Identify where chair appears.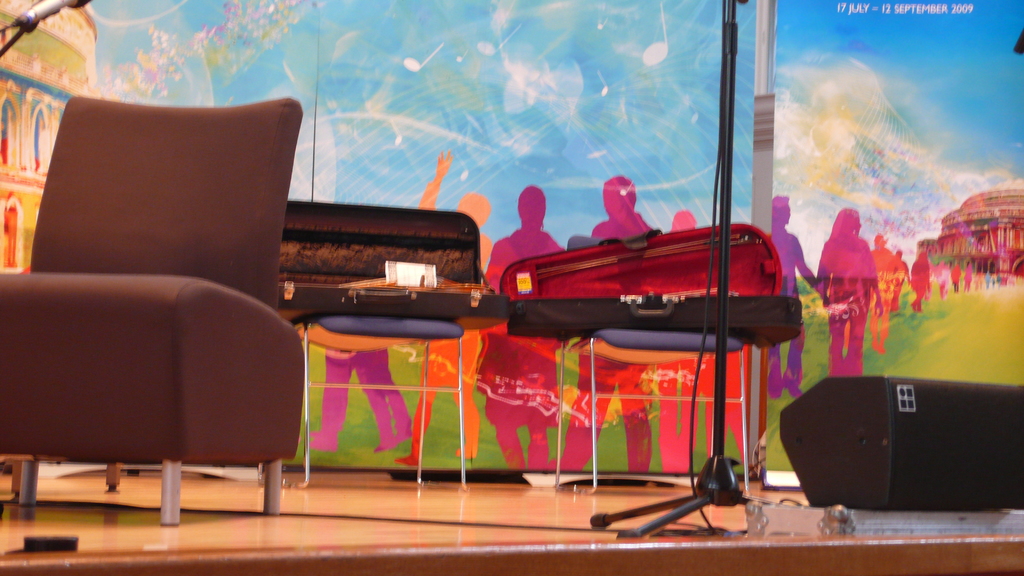
Appears at 0, 92, 305, 525.
